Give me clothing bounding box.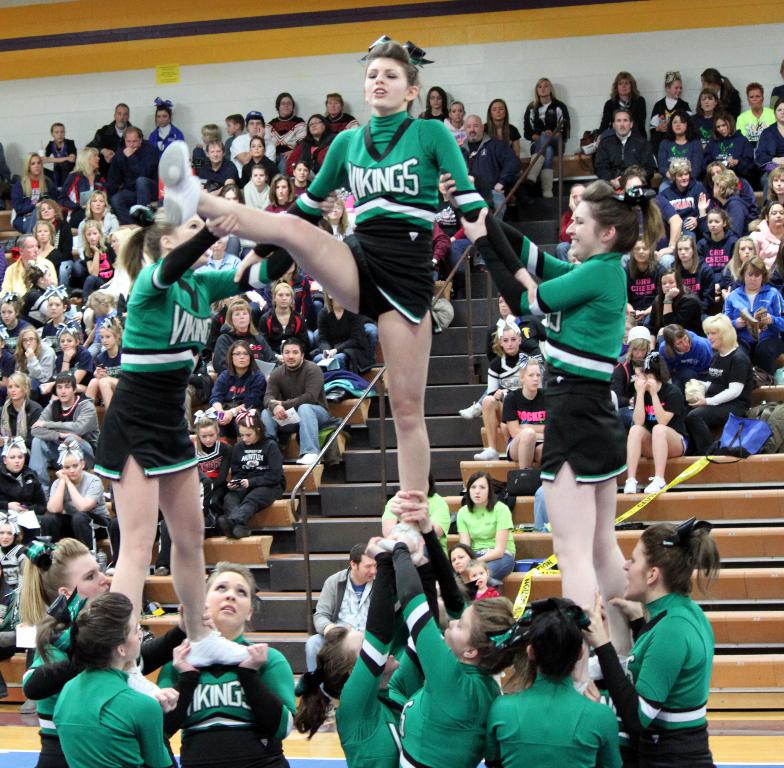
crop(460, 132, 523, 202).
